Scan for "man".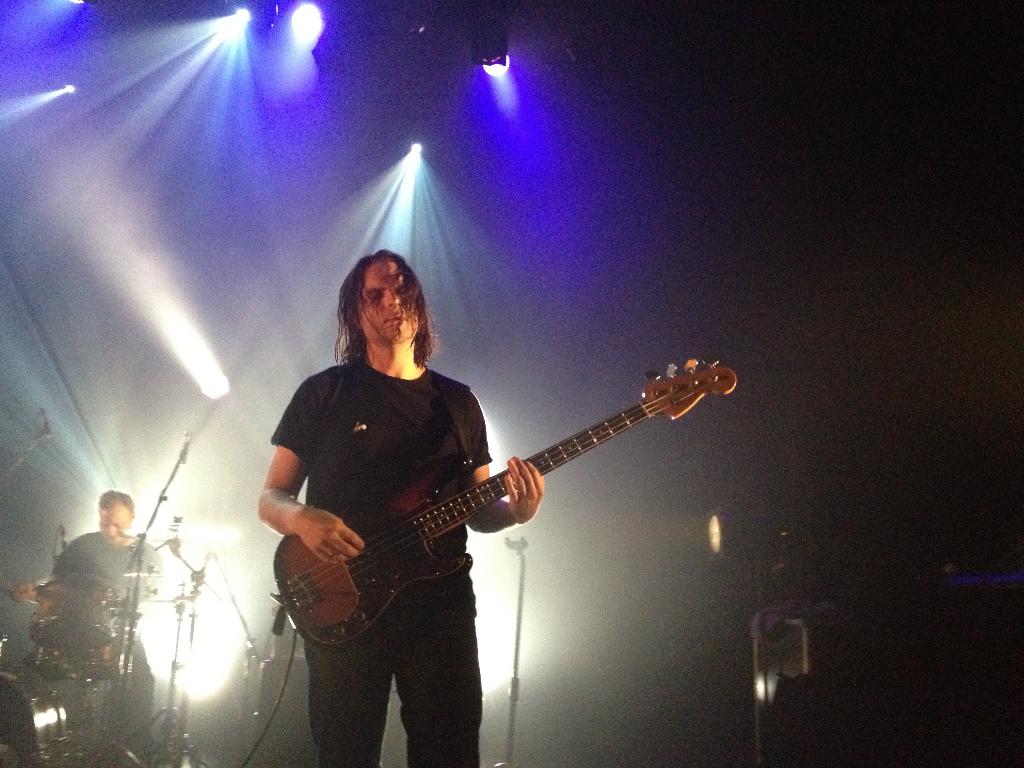
Scan result: <bbox>252, 252, 542, 767</bbox>.
